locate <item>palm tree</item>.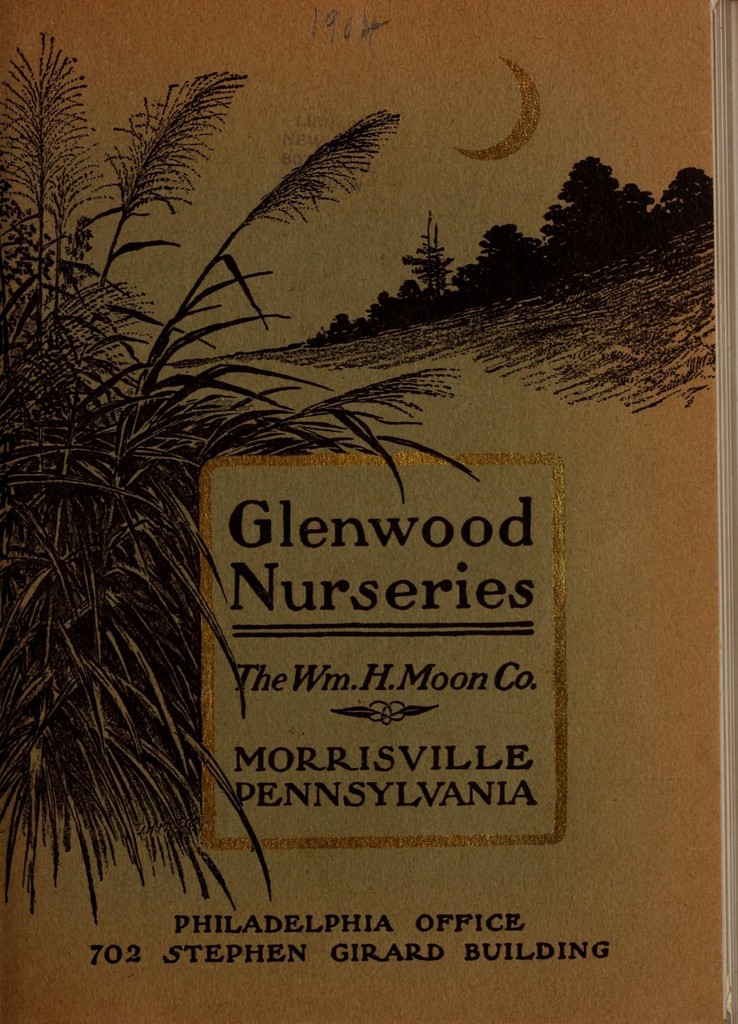
Bounding box: x1=0, y1=25, x2=464, y2=927.
